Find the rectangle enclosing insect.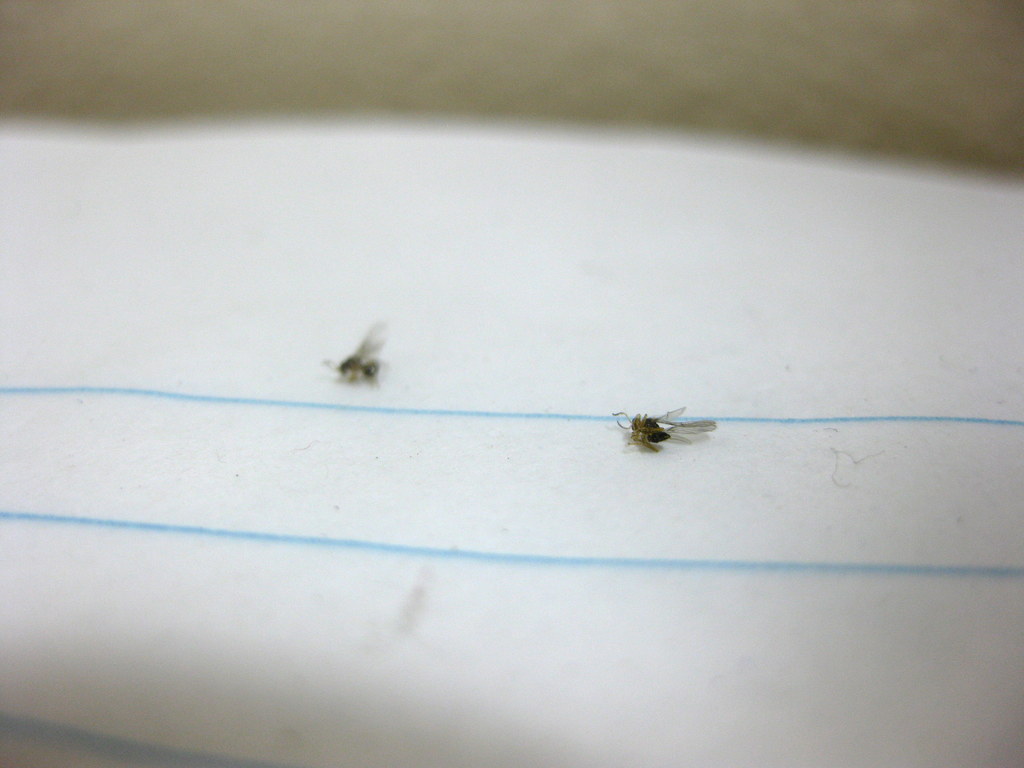
{"left": 609, "top": 408, "right": 716, "bottom": 452}.
